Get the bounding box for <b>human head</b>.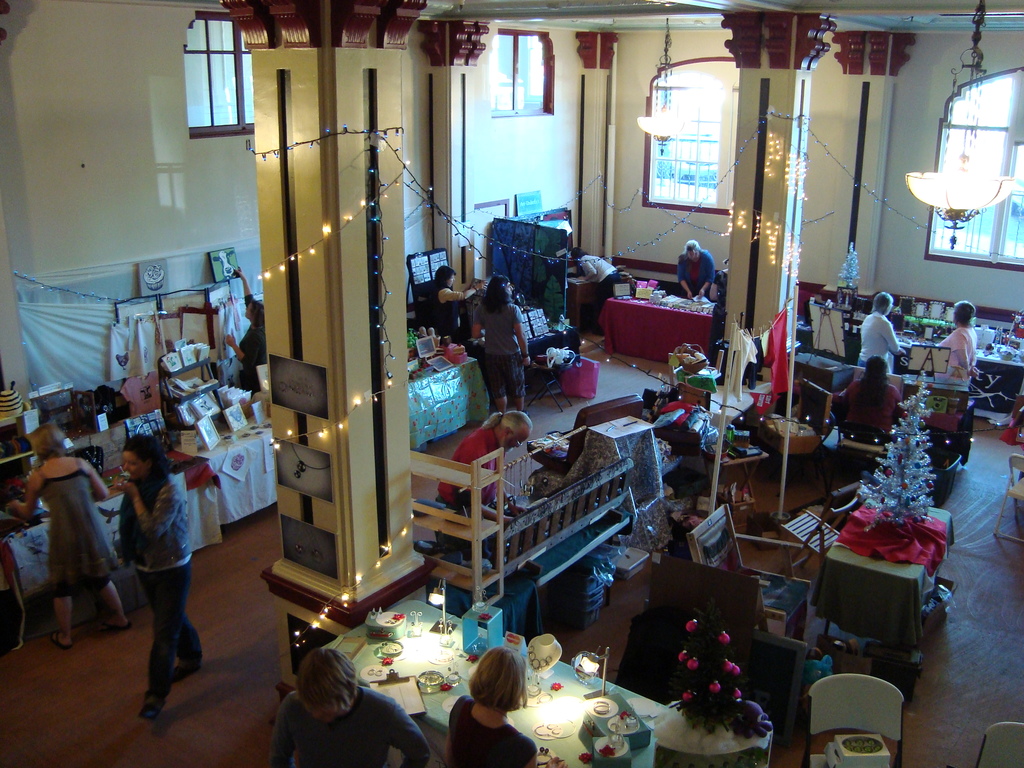
[x1=568, y1=246, x2=583, y2=260].
